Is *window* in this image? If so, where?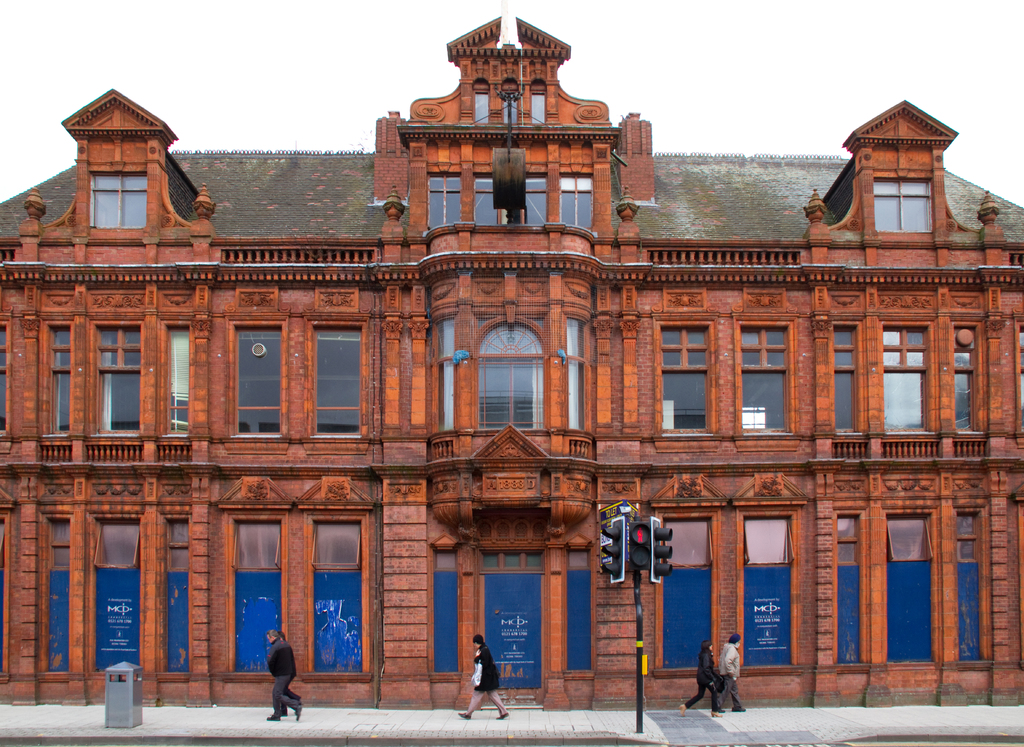
Yes, at <bbox>885, 323, 930, 433</bbox>.
